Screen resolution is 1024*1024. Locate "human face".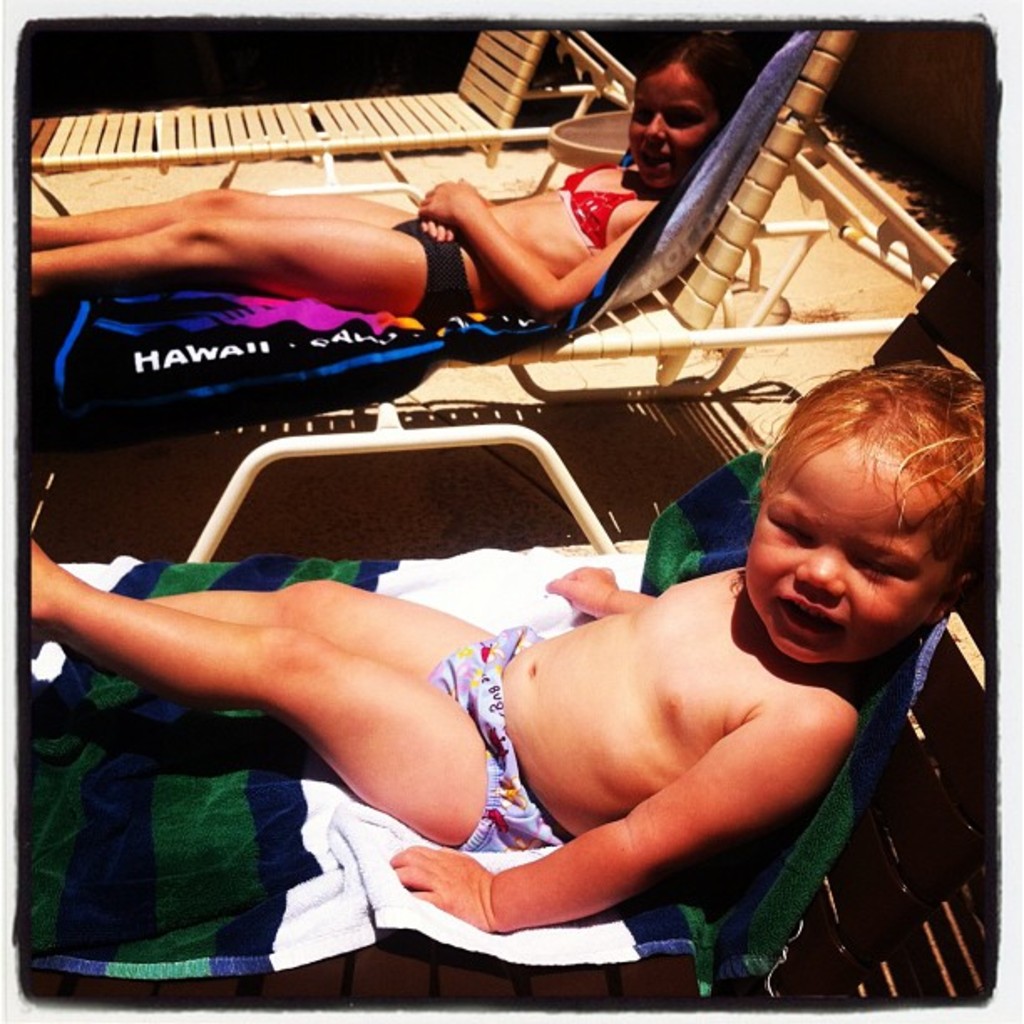
{"x1": 753, "y1": 448, "x2": 949, "y2": 666}.
